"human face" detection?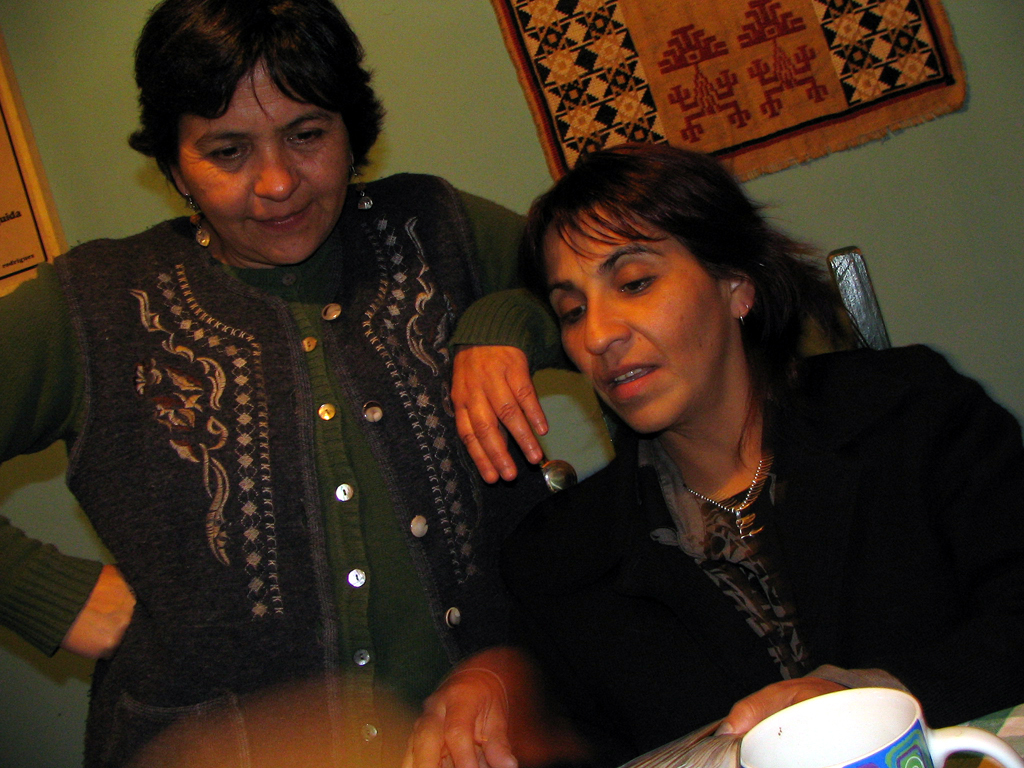
<region>547, 201, 733, 427</region>
